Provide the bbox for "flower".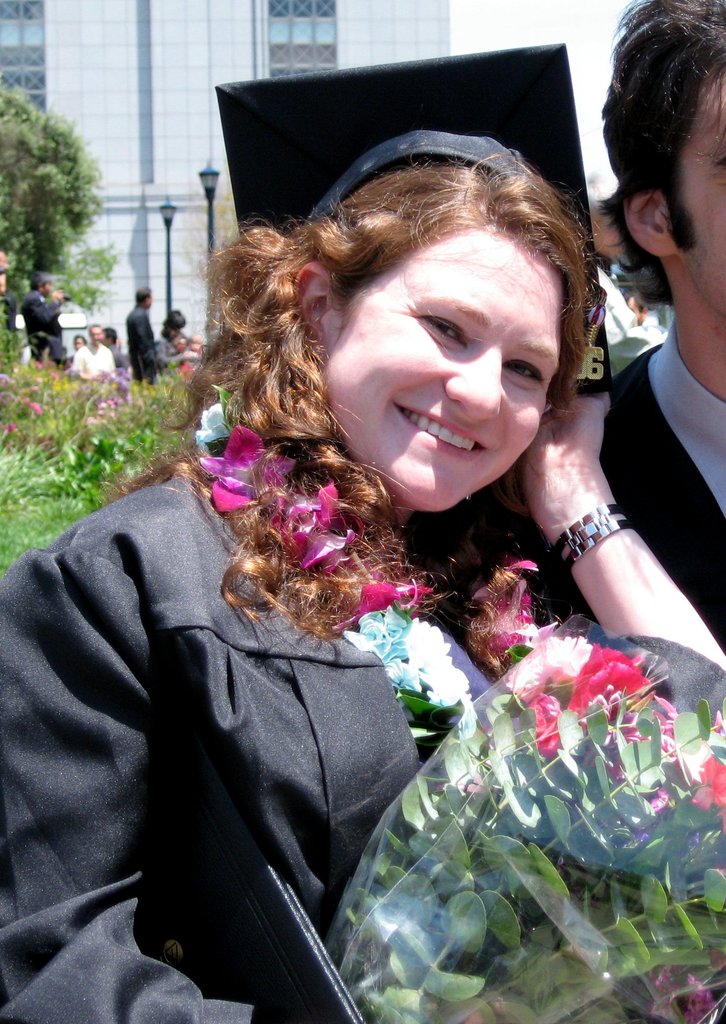
<box>526,627,593,691</box>.
